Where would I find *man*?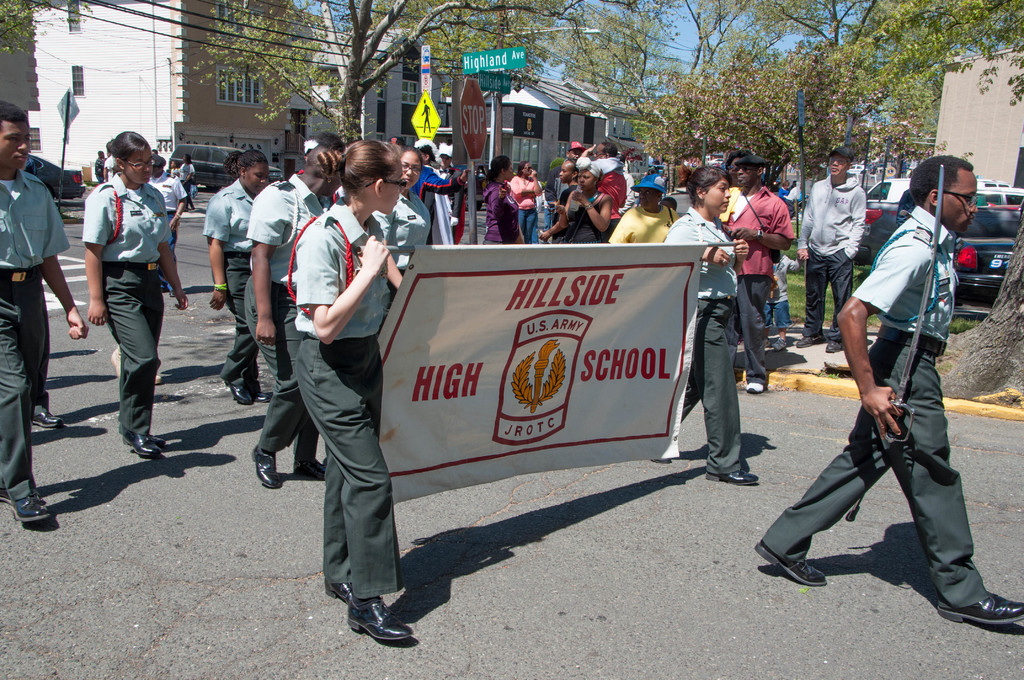
At bbox=[0, 95, 90, 526].
